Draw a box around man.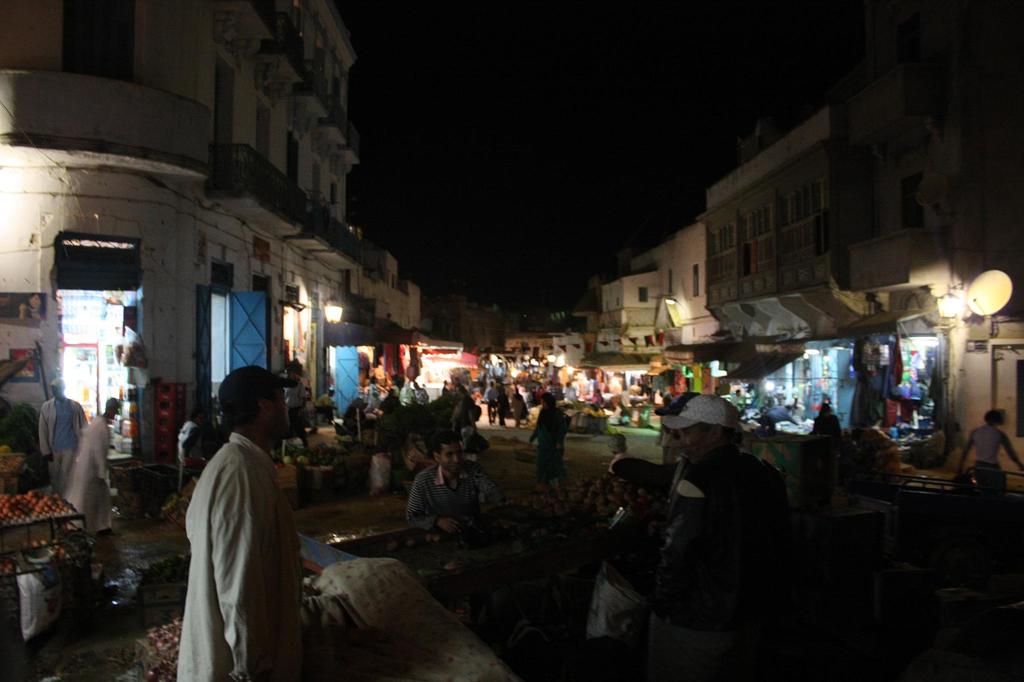
[606,432,636,482].
